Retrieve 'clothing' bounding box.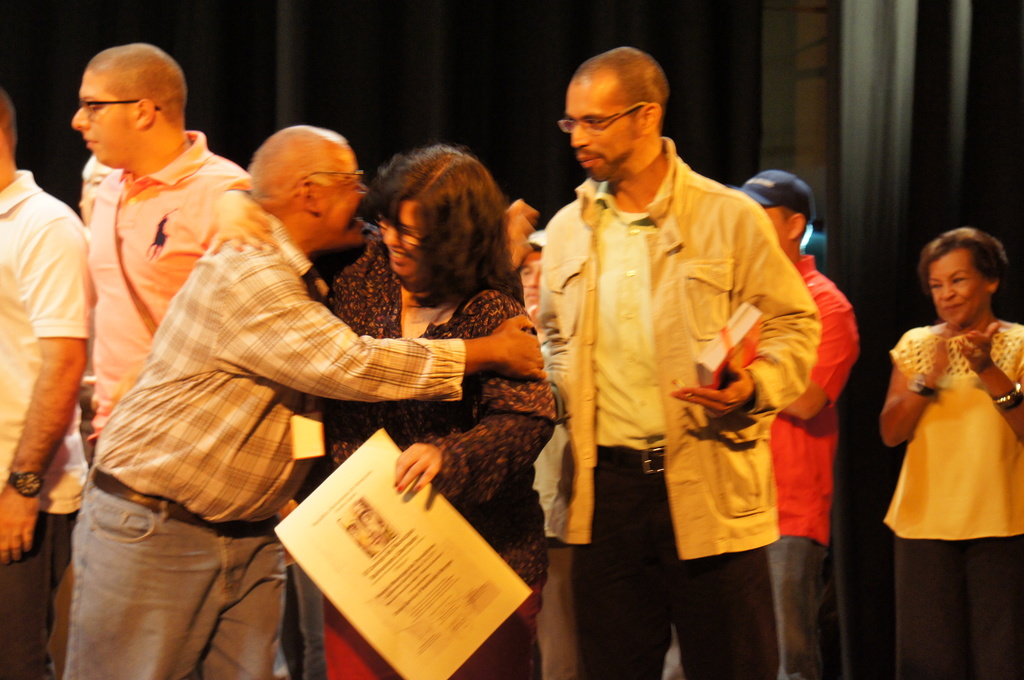
Bounding box: 538, 131, 816, 679.
